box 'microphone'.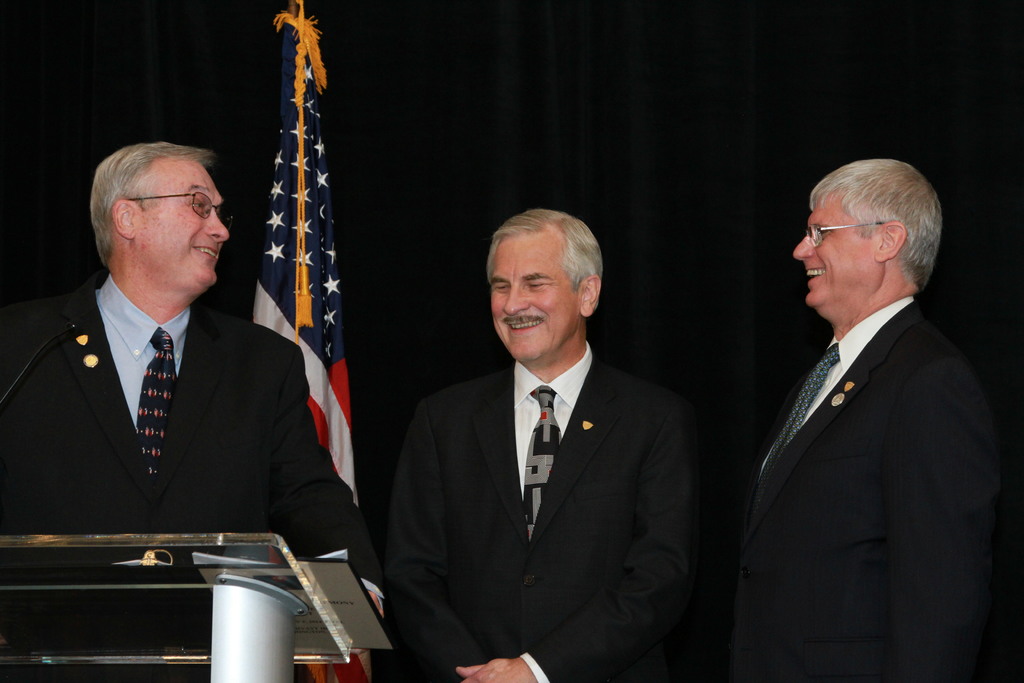
crop(30, 313, 79, 362).
